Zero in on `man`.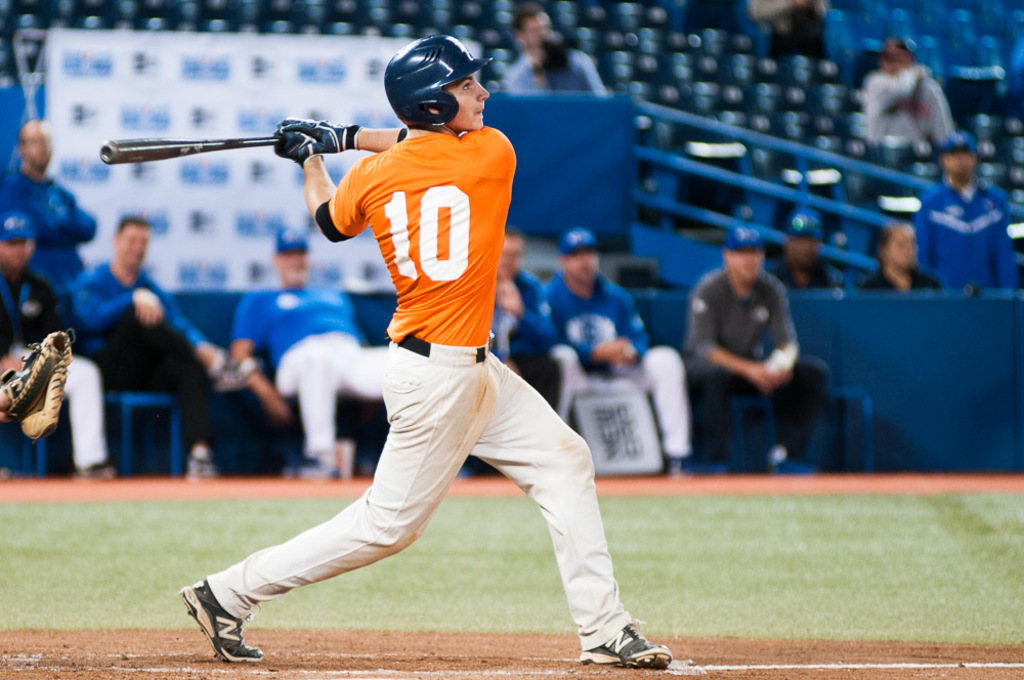
Zeroed in: l=170, t=27, r=675, b=679.
